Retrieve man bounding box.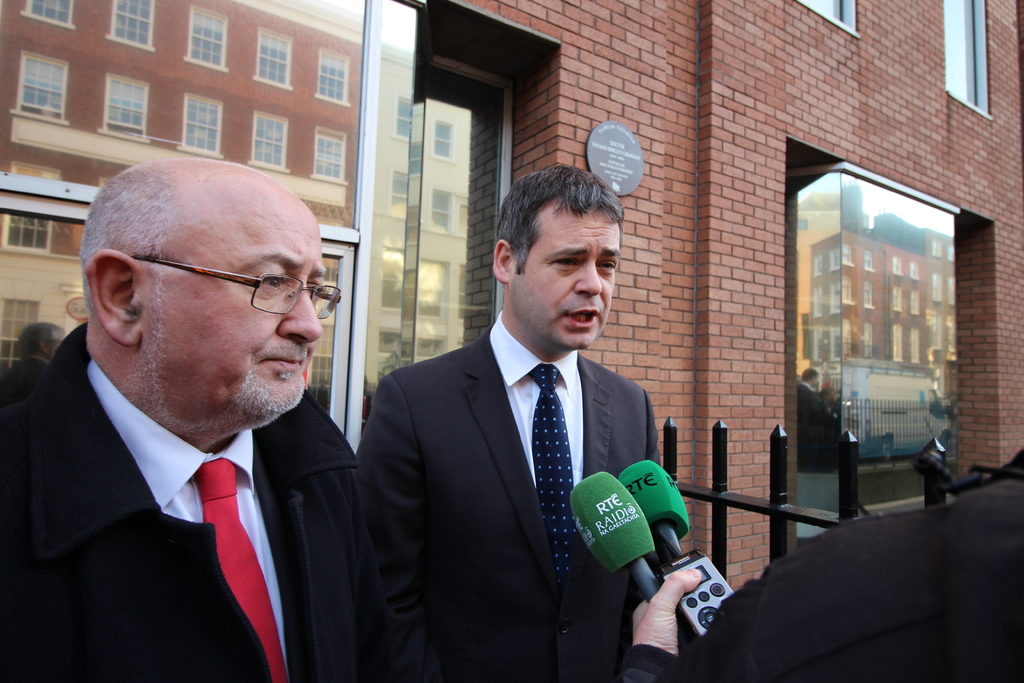
Bounding box: (0,131,480,682).
